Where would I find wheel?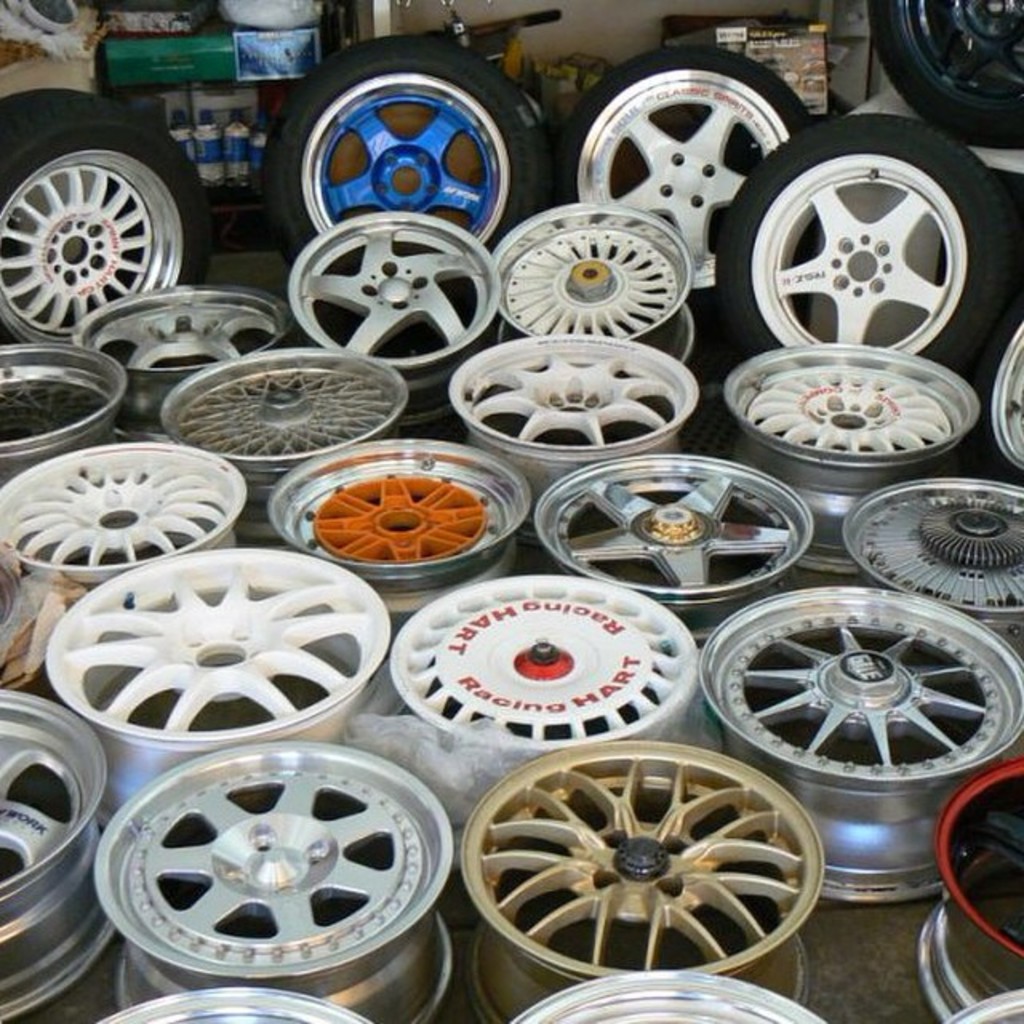
At <region>754, 142, 997, 346</region>.
